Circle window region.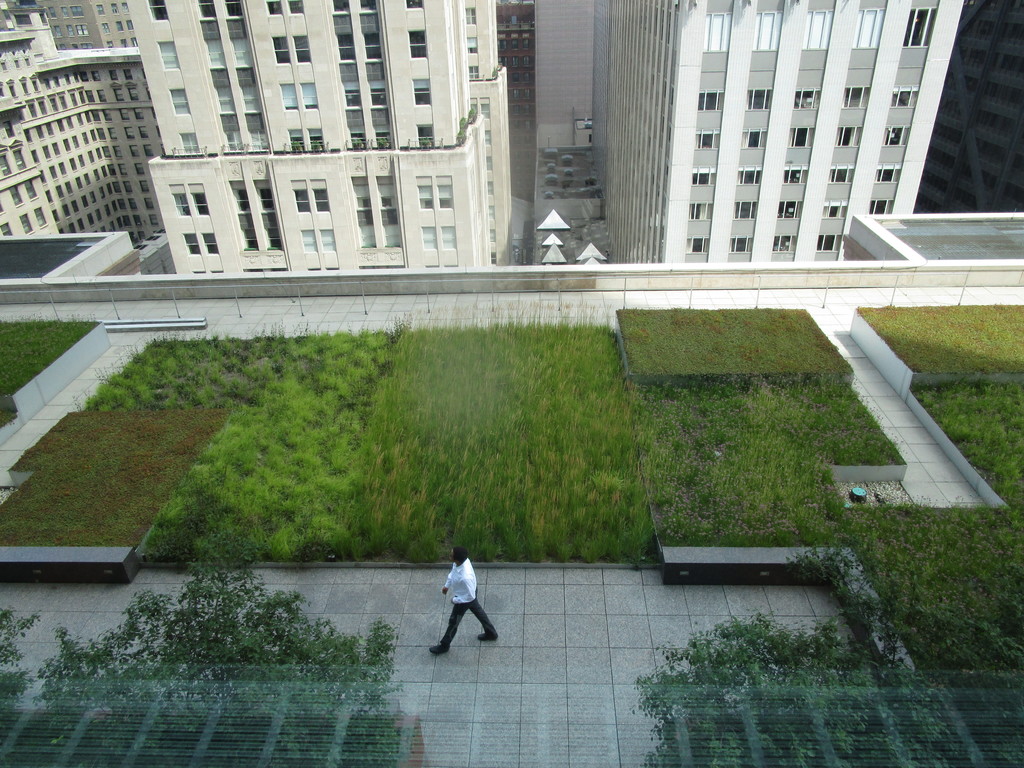
Region: 753:8:786:51.
